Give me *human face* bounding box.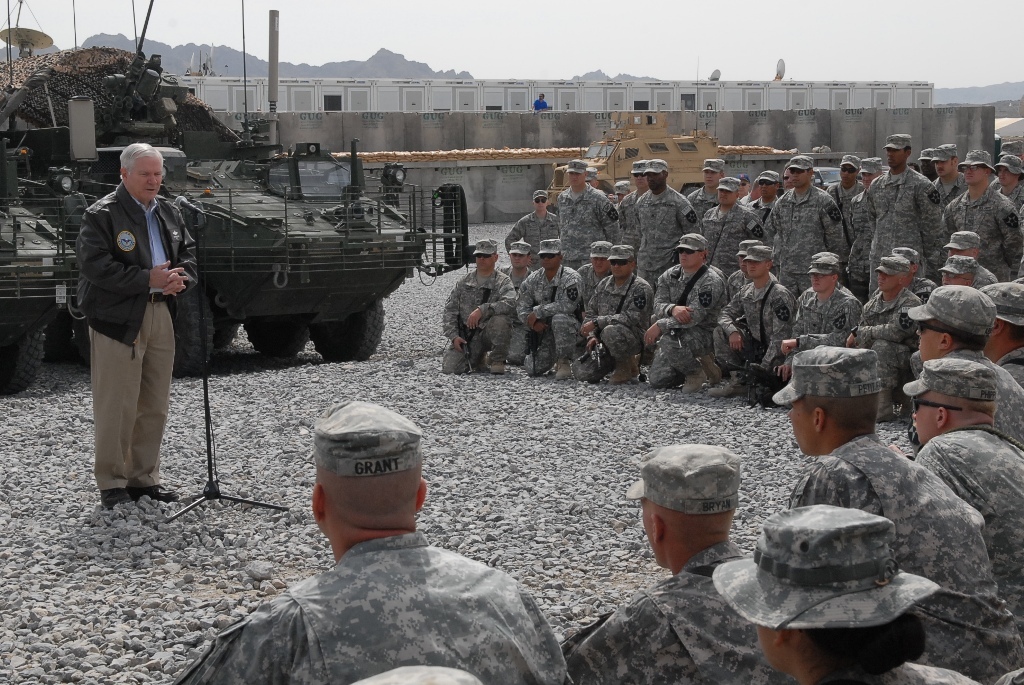
(862,173,872,188).
